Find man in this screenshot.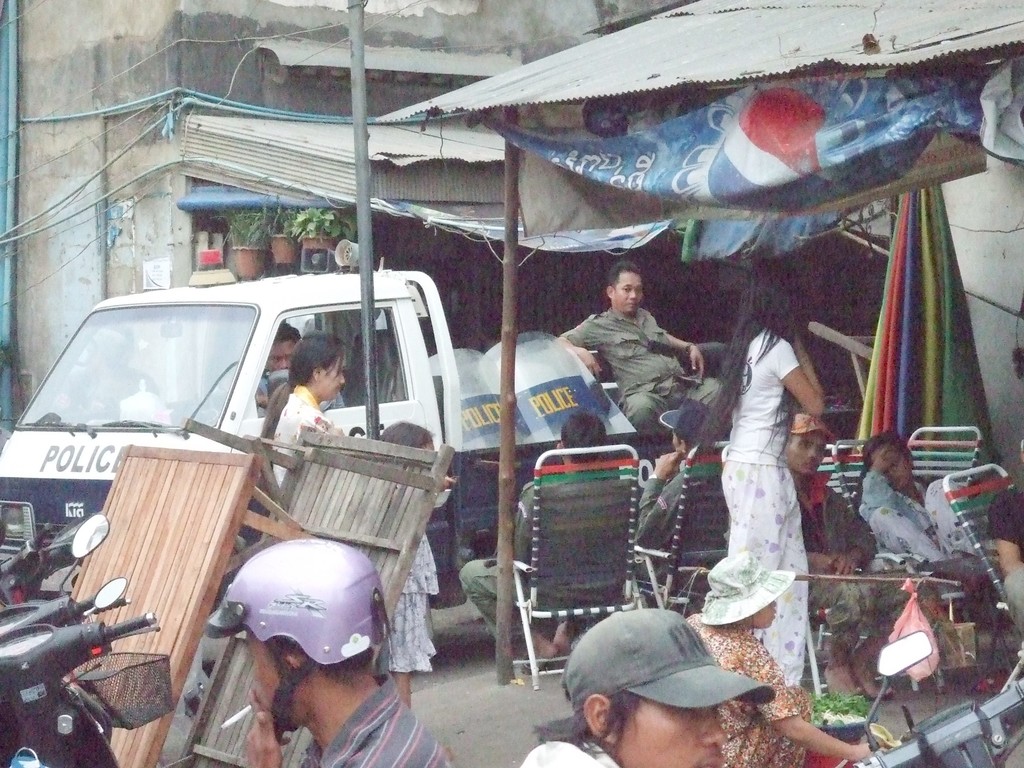
The bounding box for man is <region>246, 320, 351, 423</region>.
